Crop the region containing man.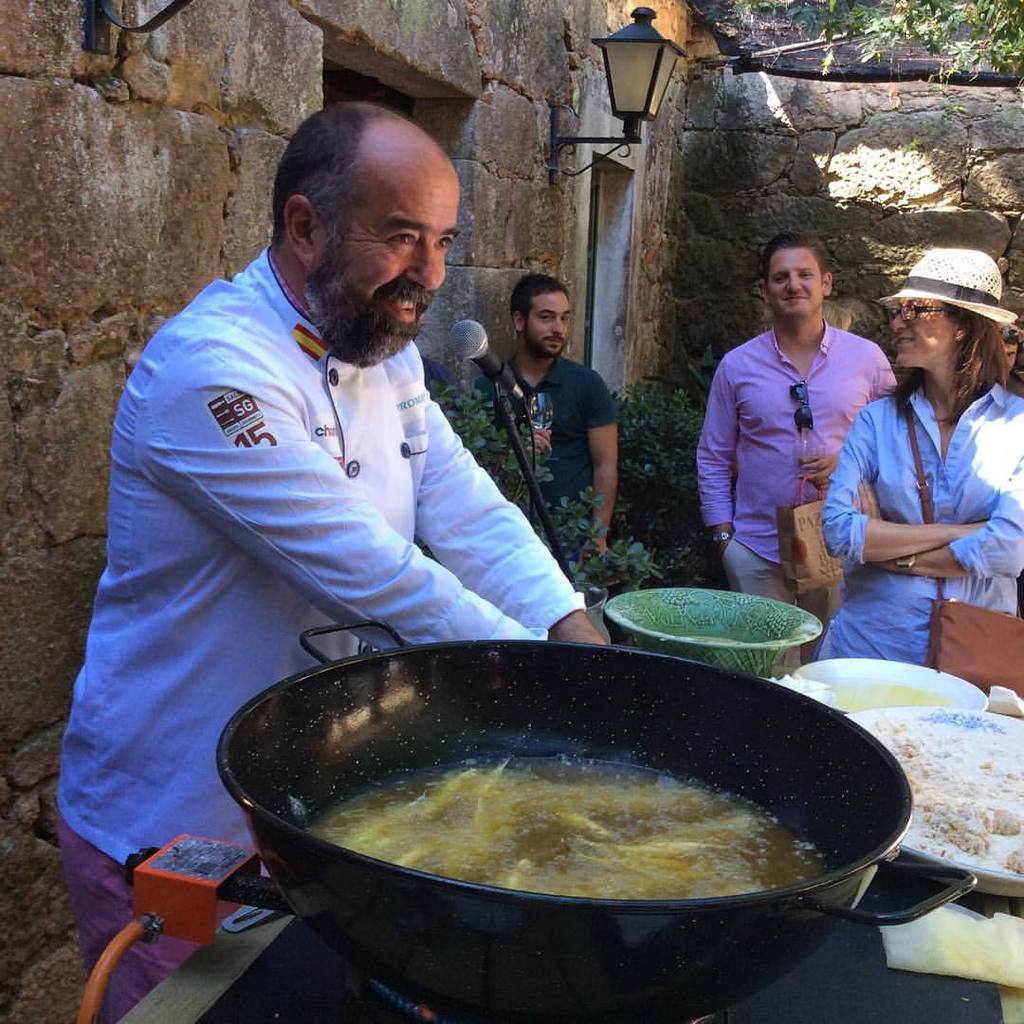
Crop region: (left=695, top=247, right=912, bottom=634).
